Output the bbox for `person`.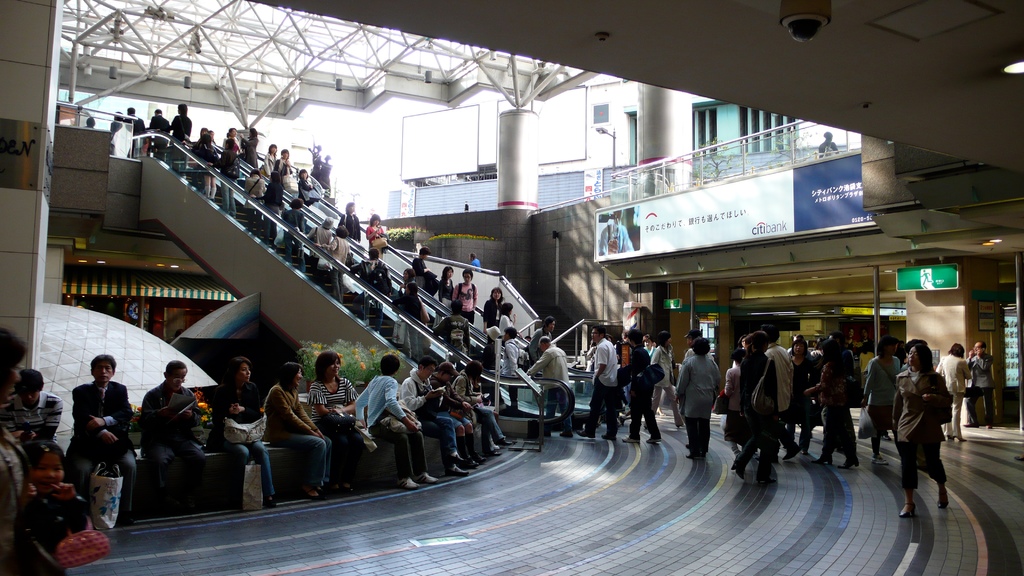
(438, 267, 452, 308).
